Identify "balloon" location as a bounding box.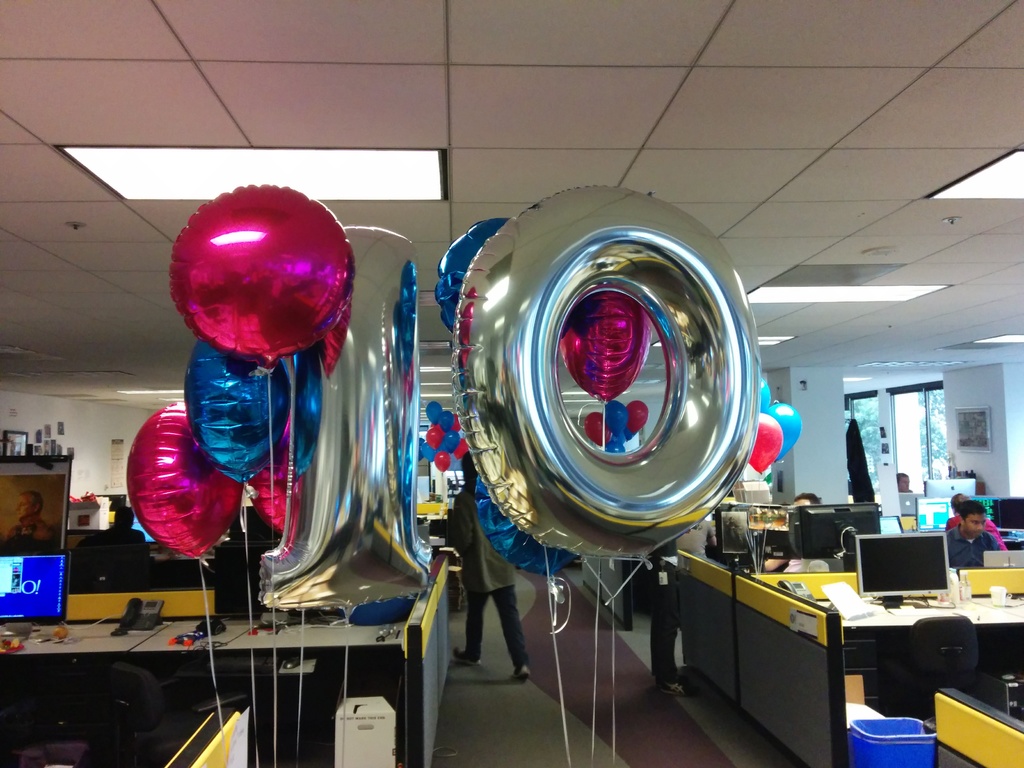
769:406:804:462.
